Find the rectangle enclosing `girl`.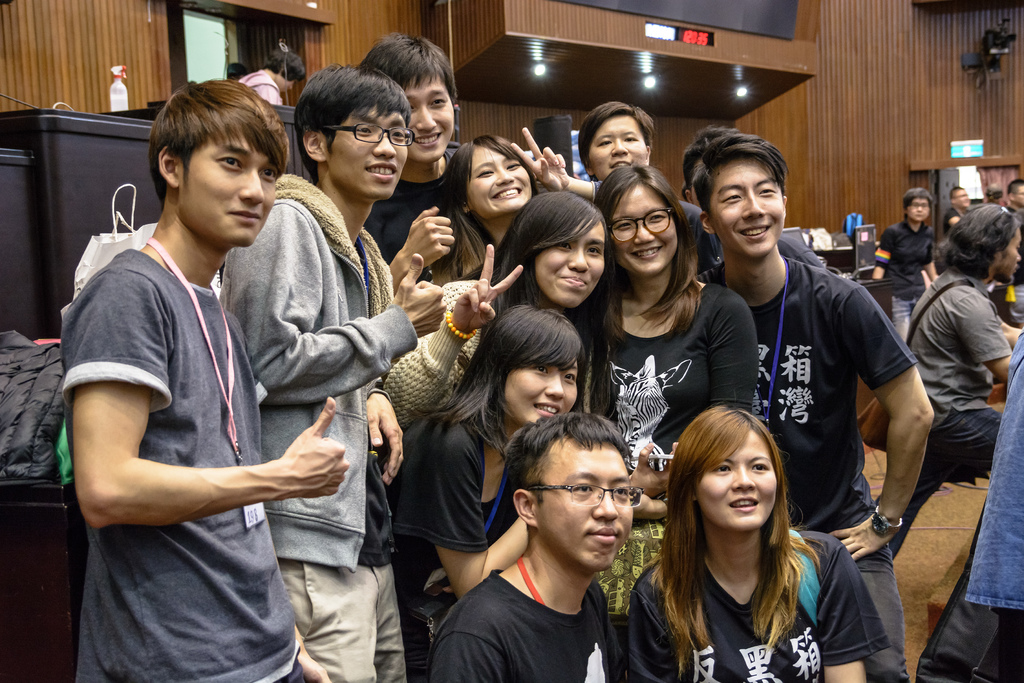
select_region(628, 403, 888, 682).
